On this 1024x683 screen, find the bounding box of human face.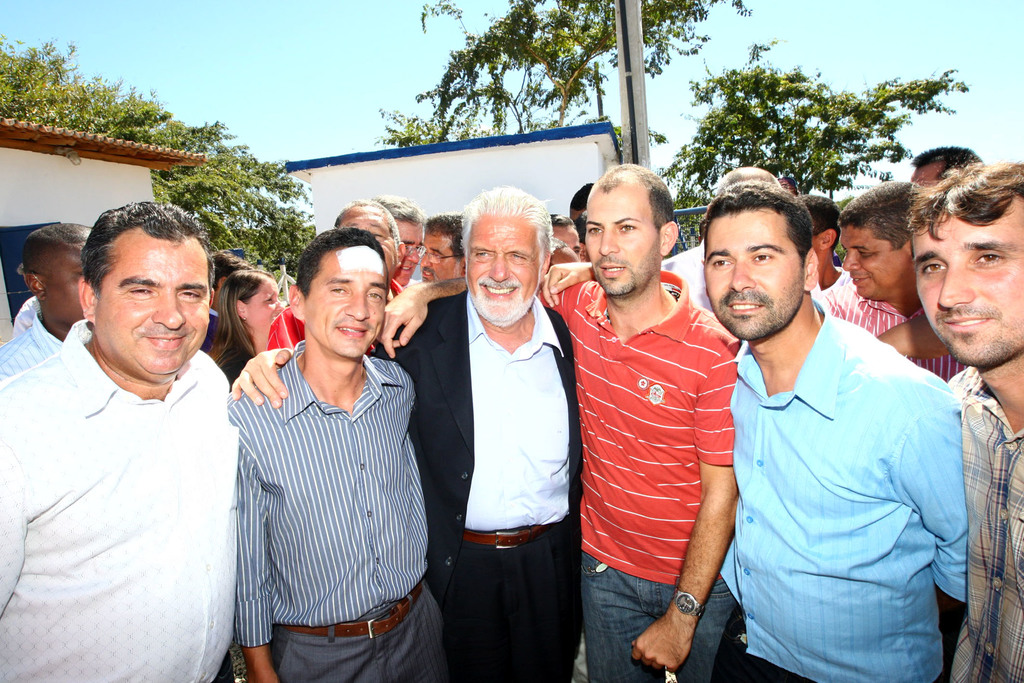
Bounding box: bbox=[700, 206, 801, 315].
